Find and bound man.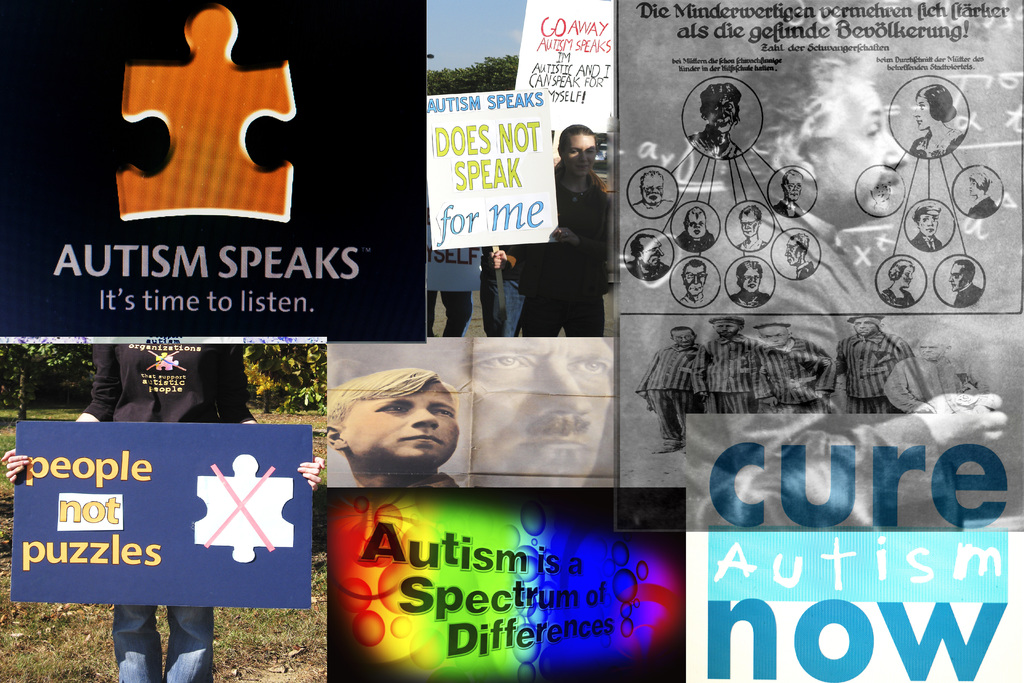
Bound: left=728, top=259, right=769, bottom=314.
